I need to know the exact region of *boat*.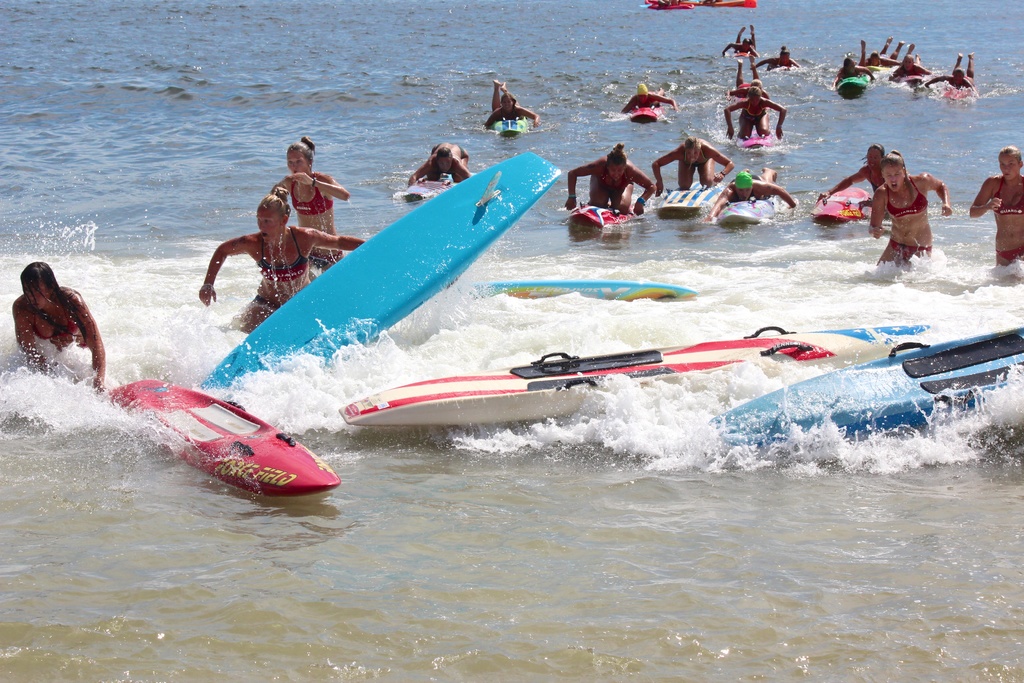
Region: detection(708, 327, 1023, 443).
